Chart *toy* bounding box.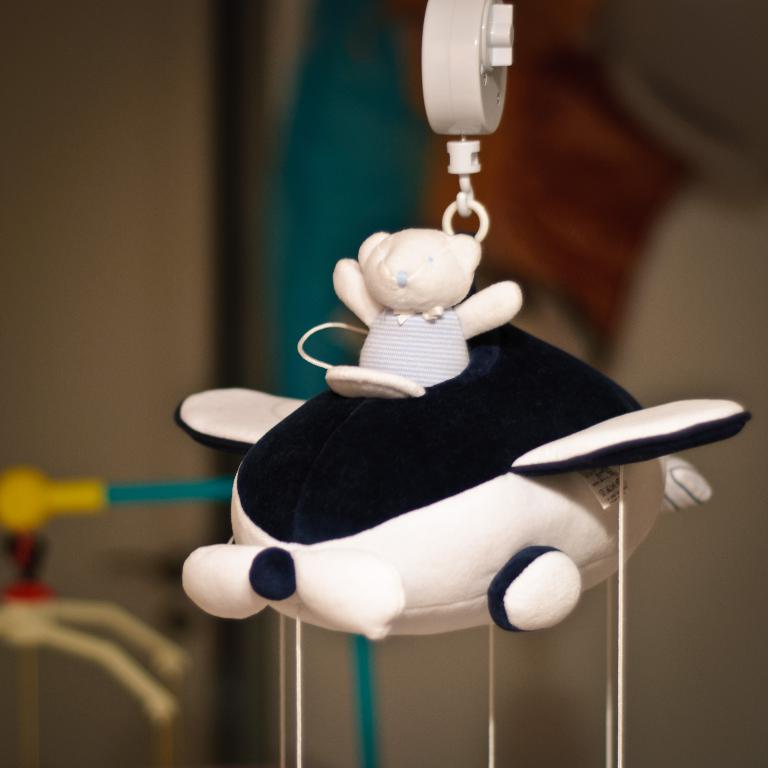
Charted: 170,6,745,757.
